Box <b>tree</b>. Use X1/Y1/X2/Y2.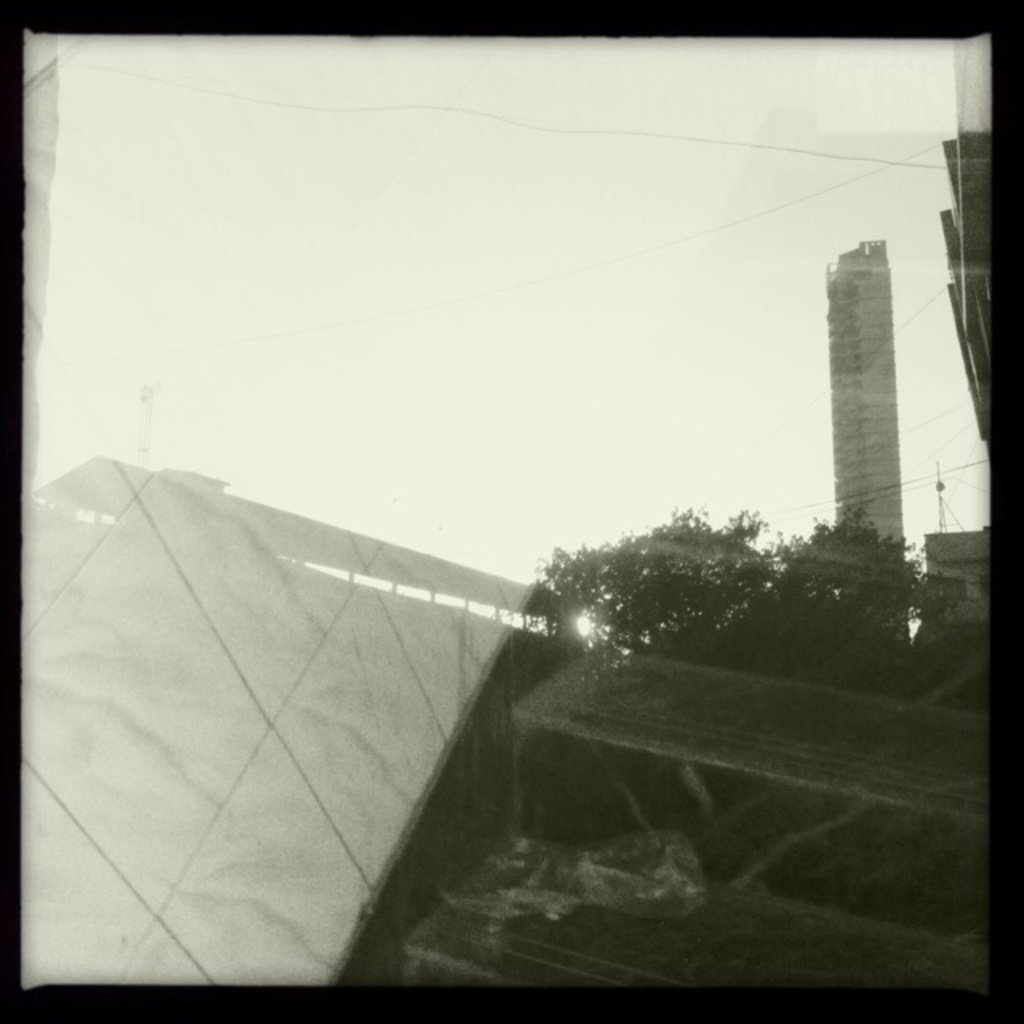
526/504/955/670.
